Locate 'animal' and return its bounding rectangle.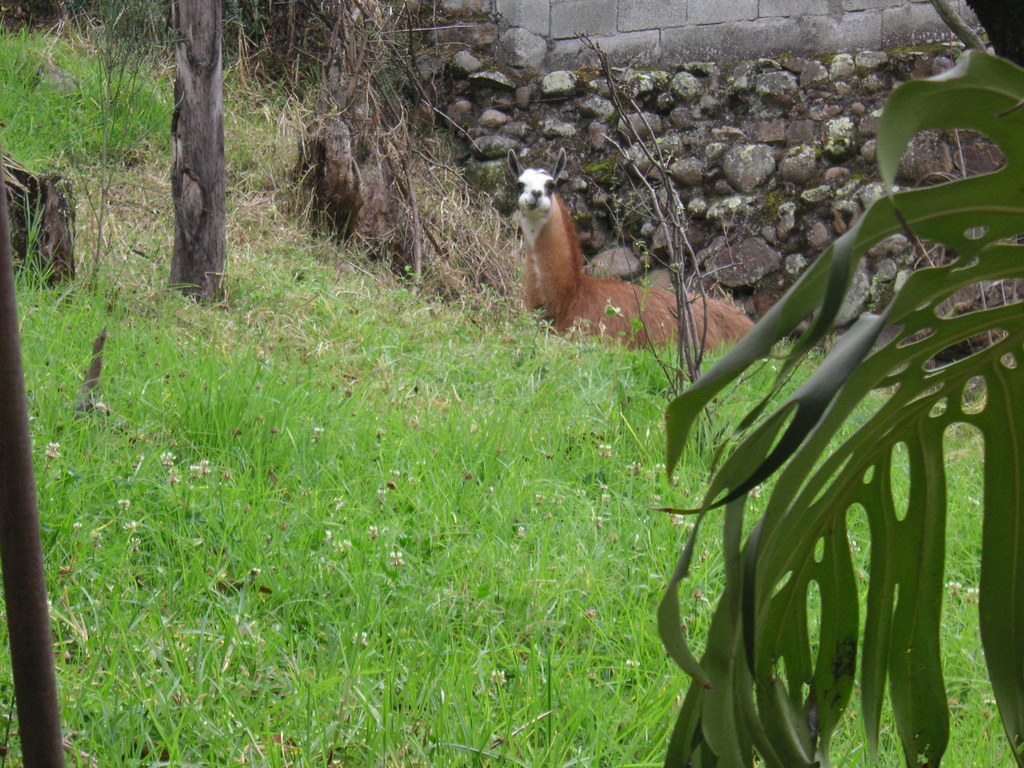
left=507, top=148, right=776, bottom=351.
